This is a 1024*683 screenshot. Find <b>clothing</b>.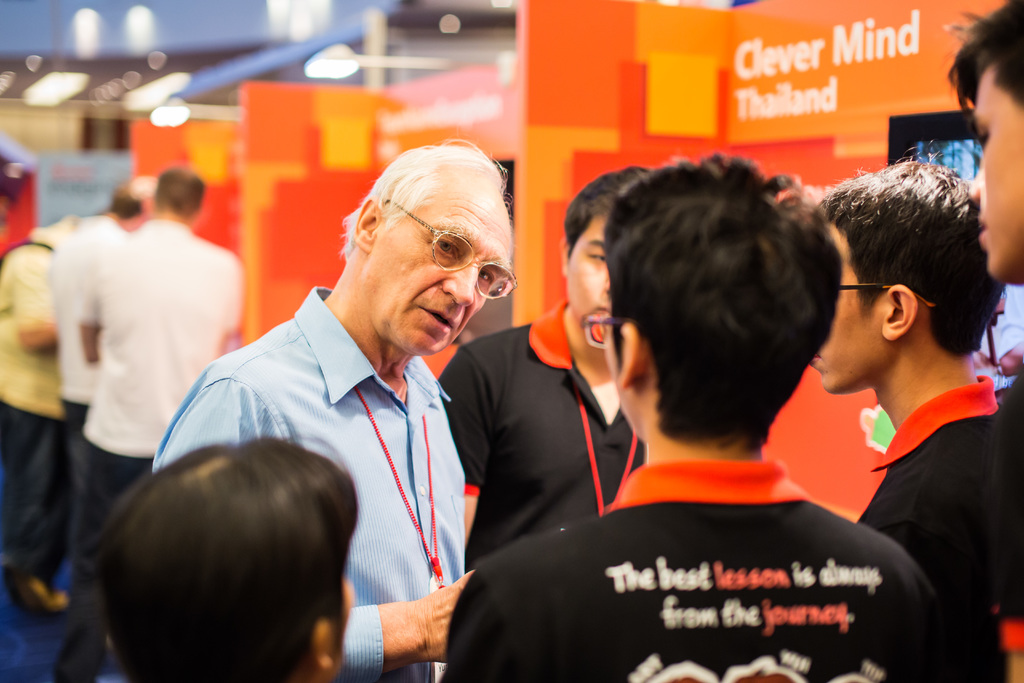
Bounding box: 440, 454, 980, 682.
